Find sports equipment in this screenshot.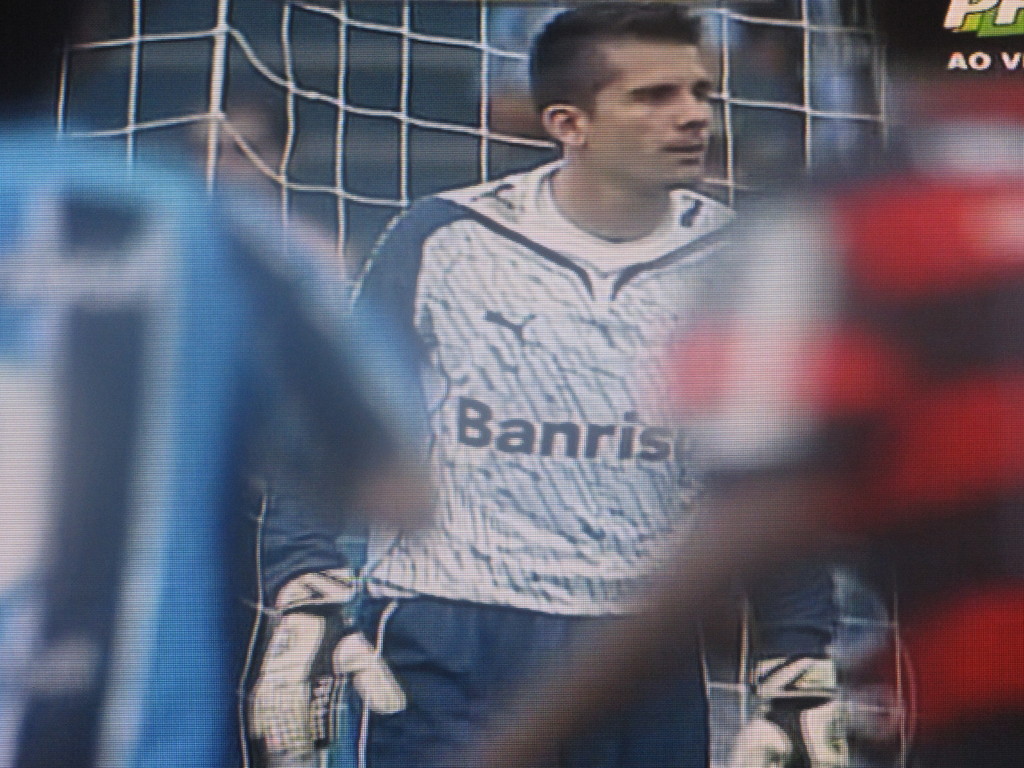
The bounding box for sports equipment is BBox(237, 560, 405, 767).
